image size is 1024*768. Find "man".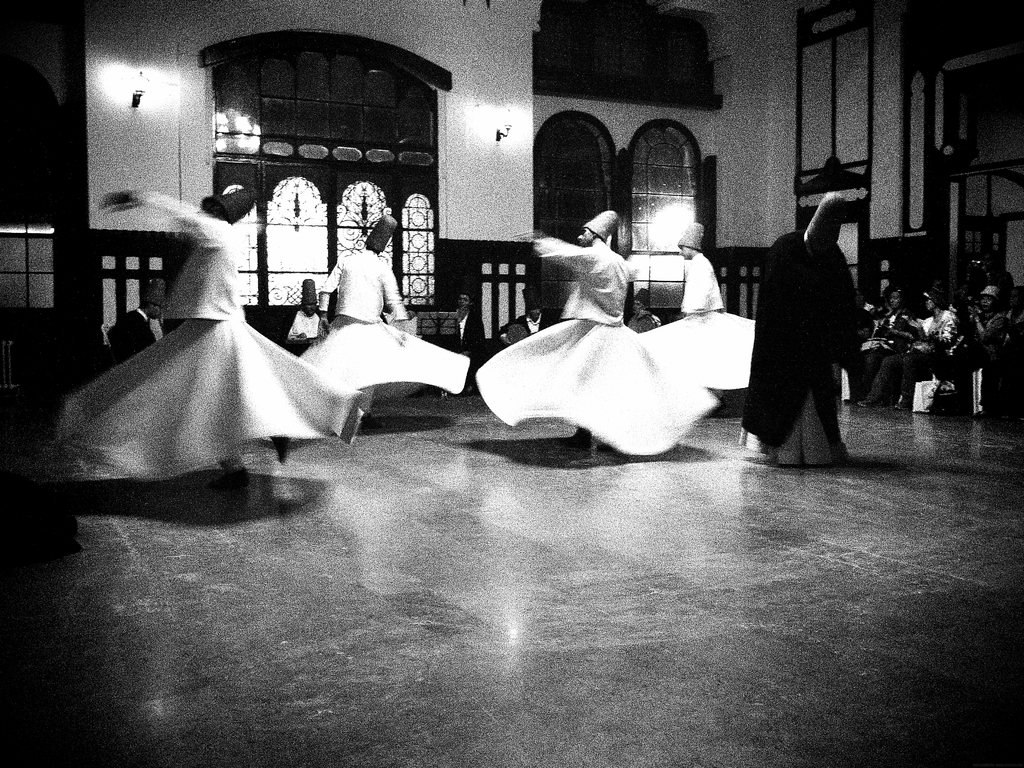
(478, 216, 749, 473).
